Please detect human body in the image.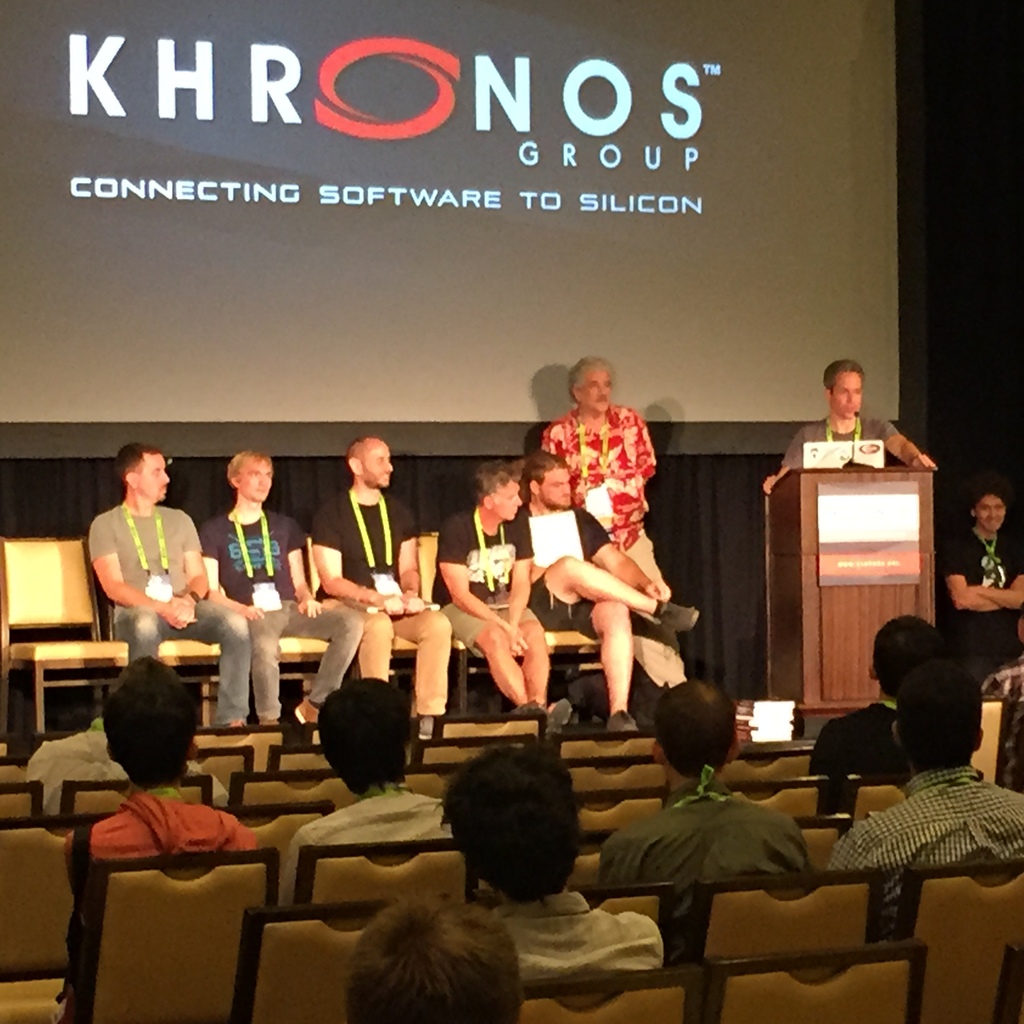
527,501,698,728.
